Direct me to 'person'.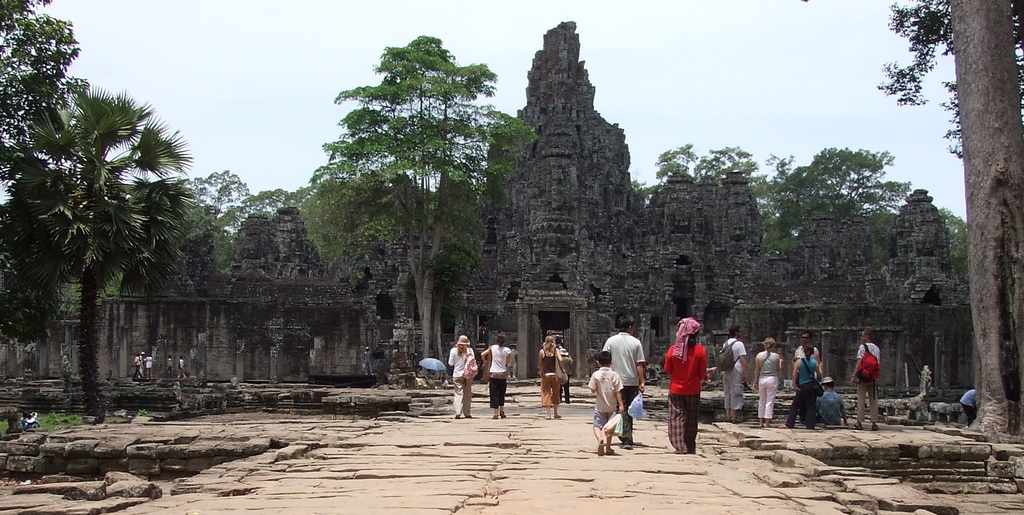
Direction: (left=850, top=325, right=883, bottom=427).
